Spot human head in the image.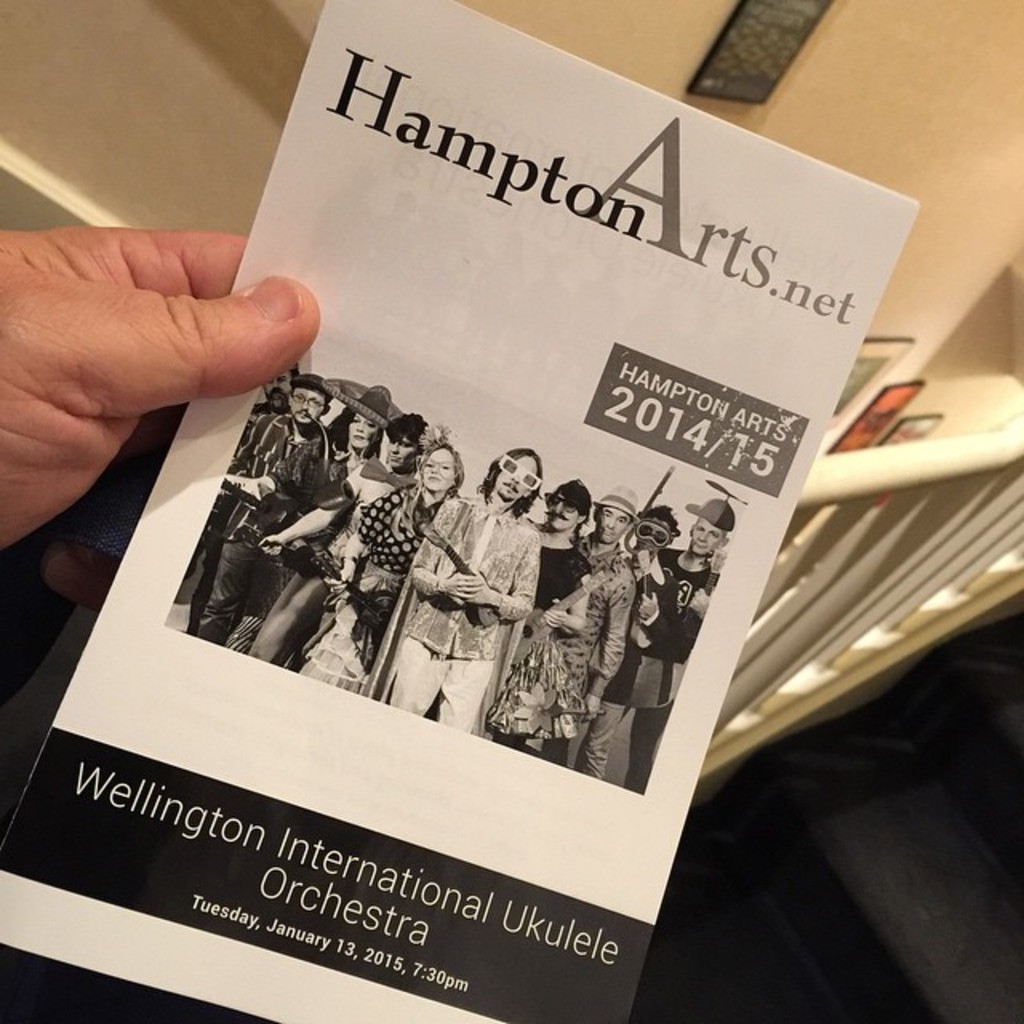
human head found at (x1=485, y1=450, x2=541, y2=499).
